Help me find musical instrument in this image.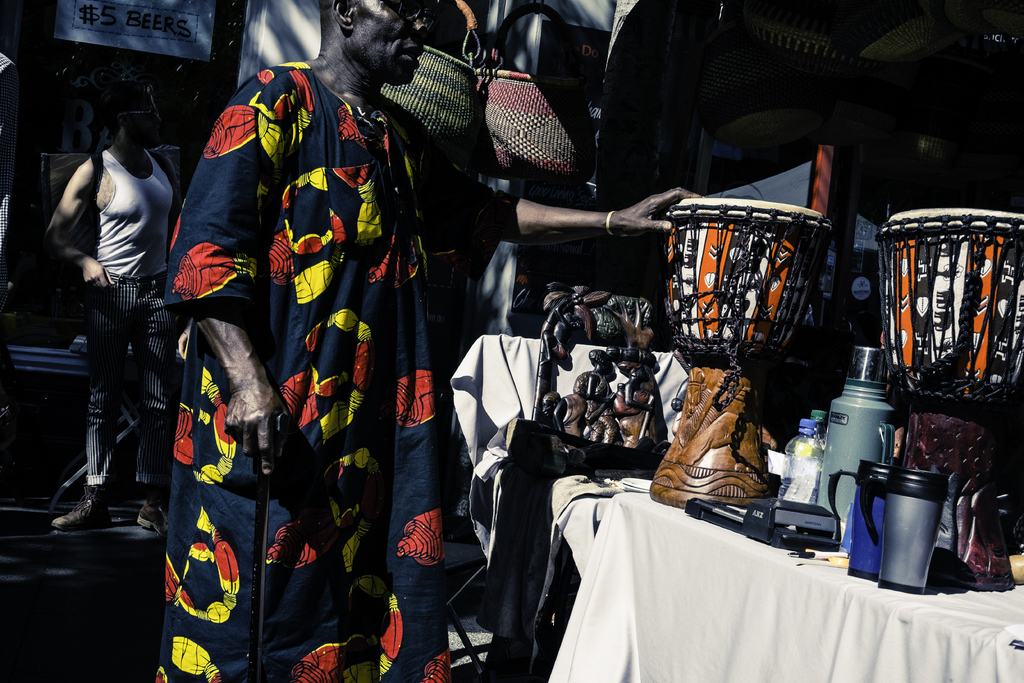
Found it: (x1=872, y1=201, x2=1023, y2=587).
